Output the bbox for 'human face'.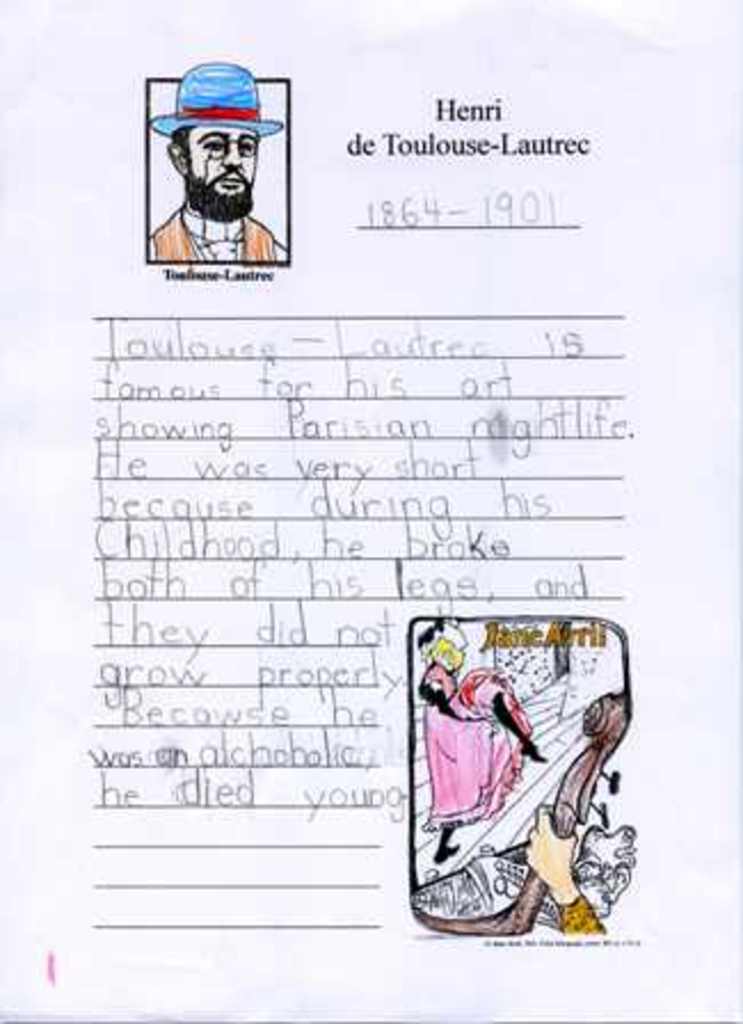
{"left": 432, "top": 633, "right": 464, "bottom": 679}.
